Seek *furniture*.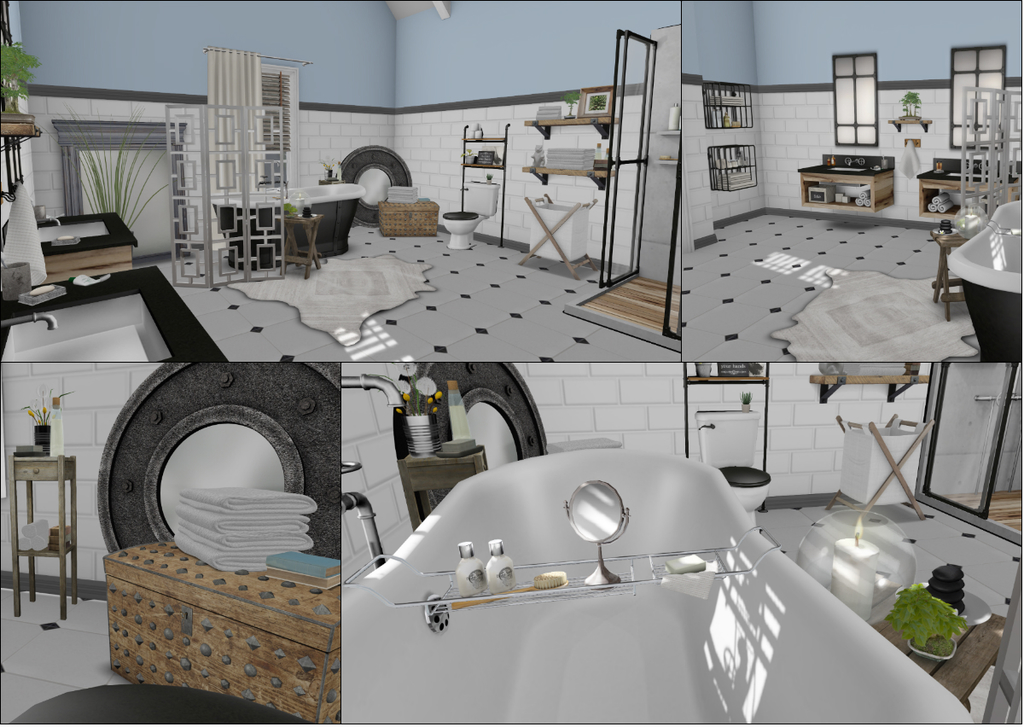
BBox(0, 120, 43, 136).
